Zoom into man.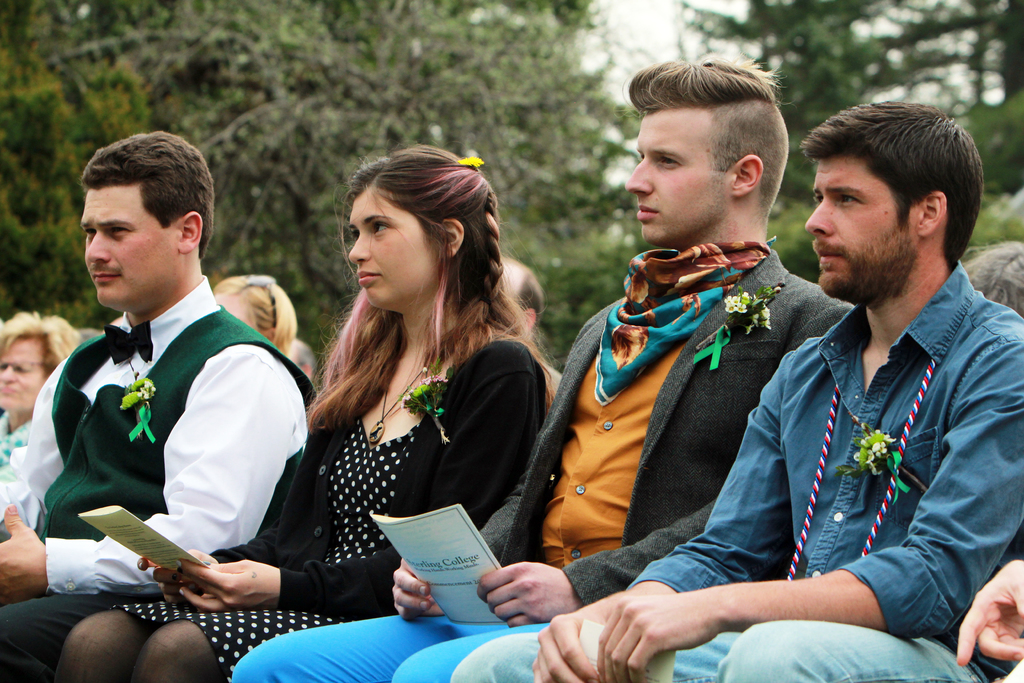
Zoom target: (x1=452, y1=99, x2=1023, y2=682).
